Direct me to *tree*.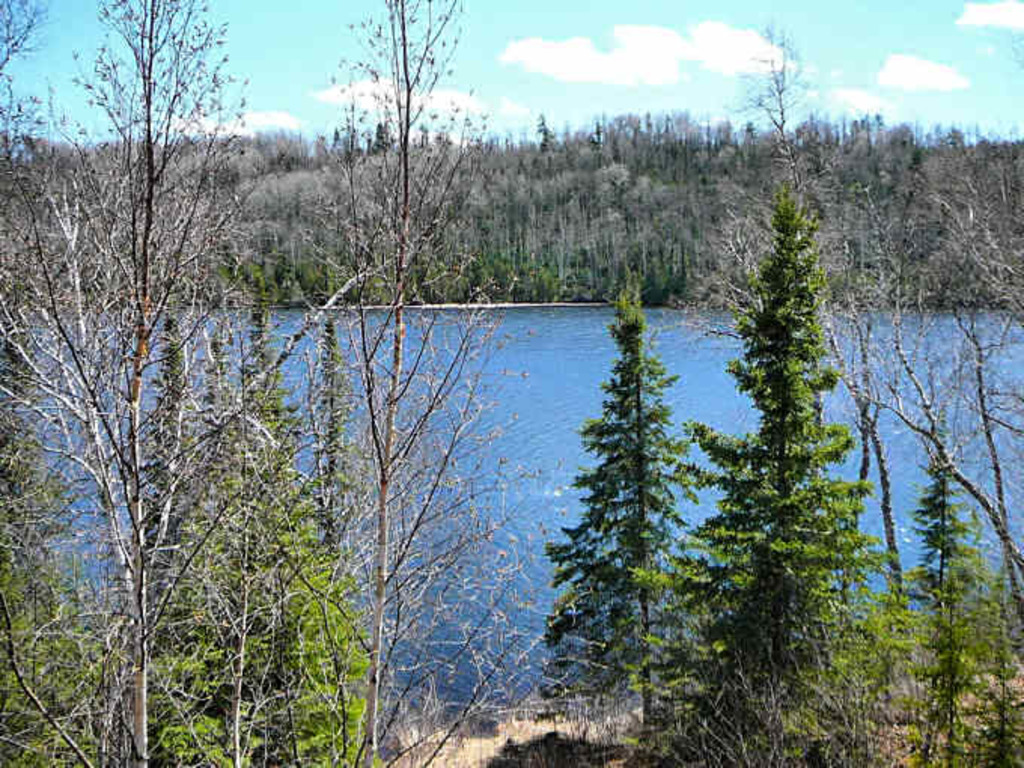
Direction: <bbox>0, 0, 227, 766</bbox>.
